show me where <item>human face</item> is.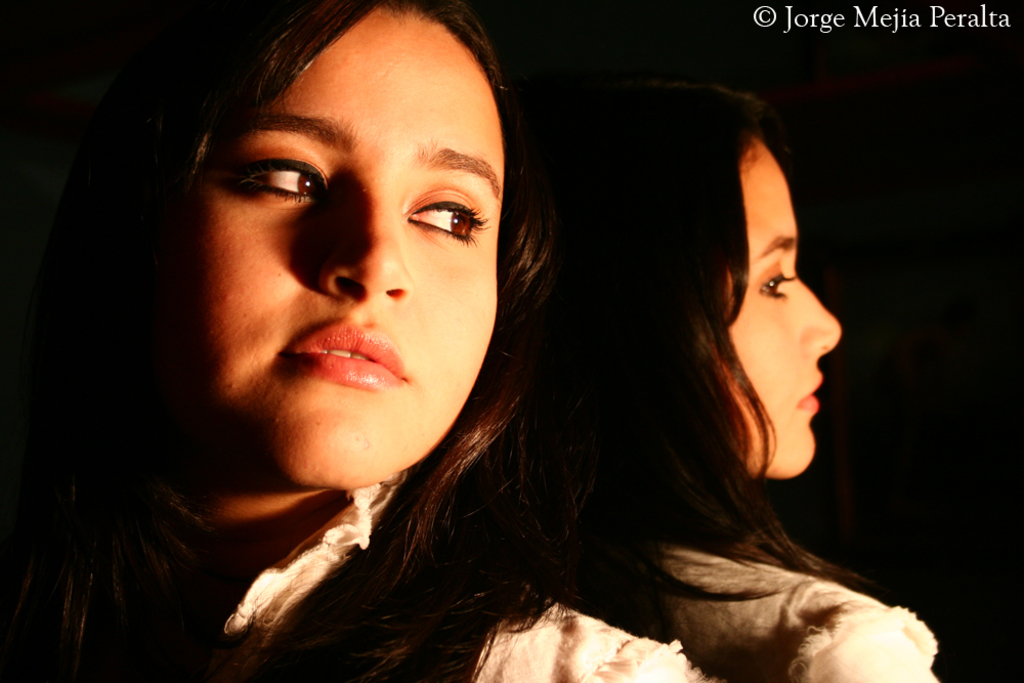
<item>human face</item> is at [left=172, top=11, right=509, bottom=494].
